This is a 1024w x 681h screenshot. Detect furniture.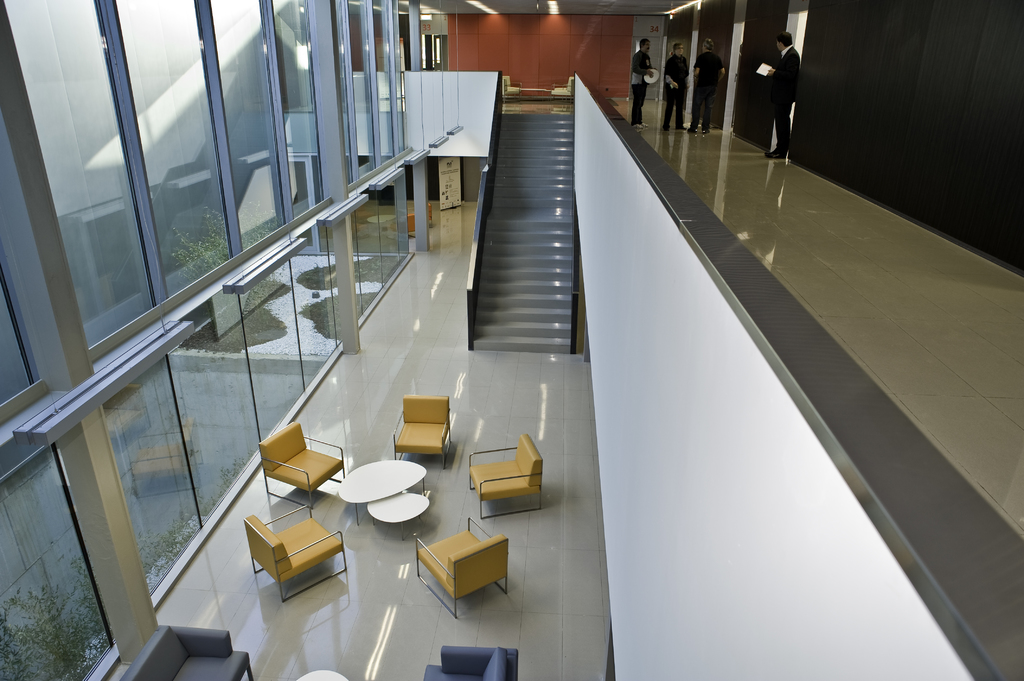
(left=243, top=508, right=342, bottom=602).
